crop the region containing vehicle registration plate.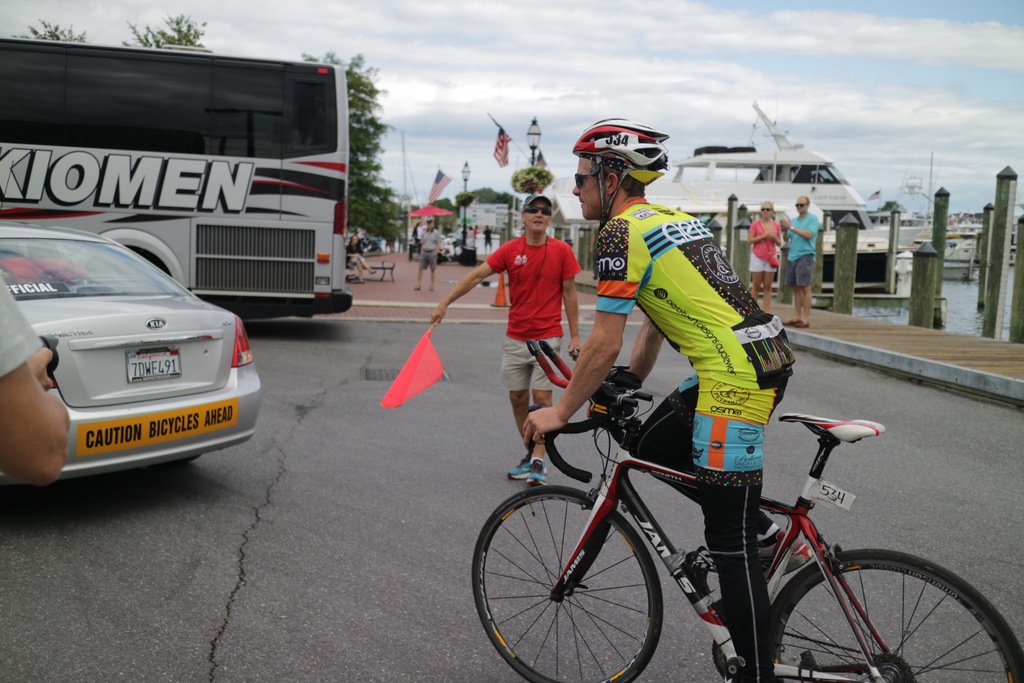
Crop region: (127, 341, 180, 379).
